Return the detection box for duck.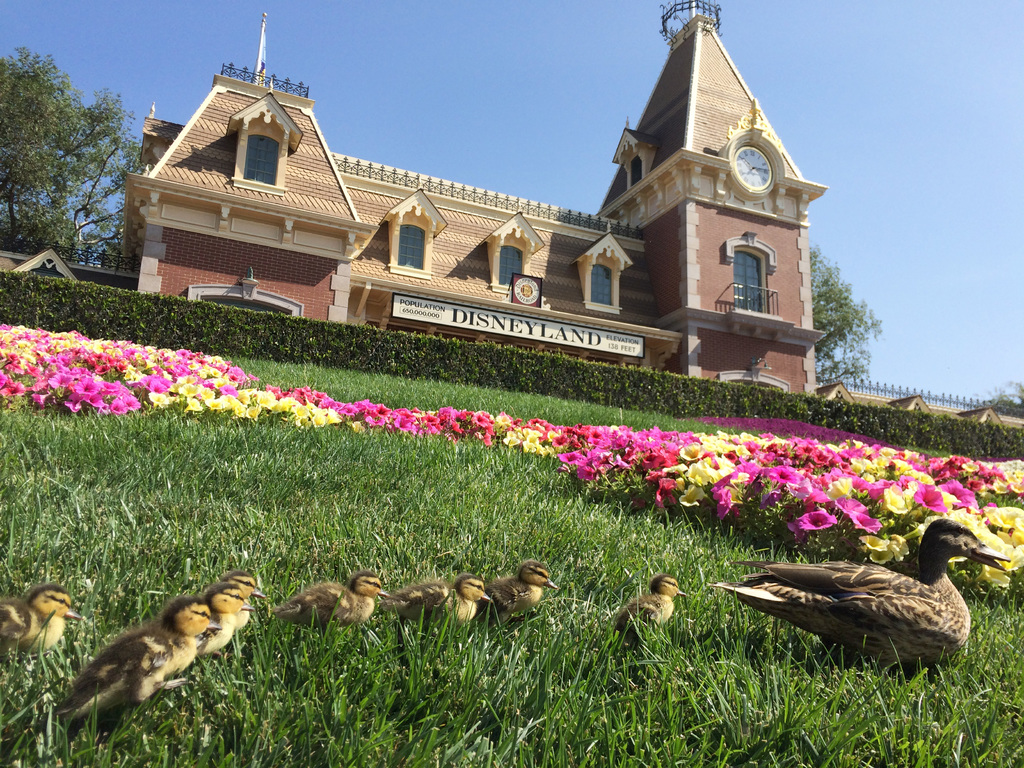
[0, 588, 76, 643].
